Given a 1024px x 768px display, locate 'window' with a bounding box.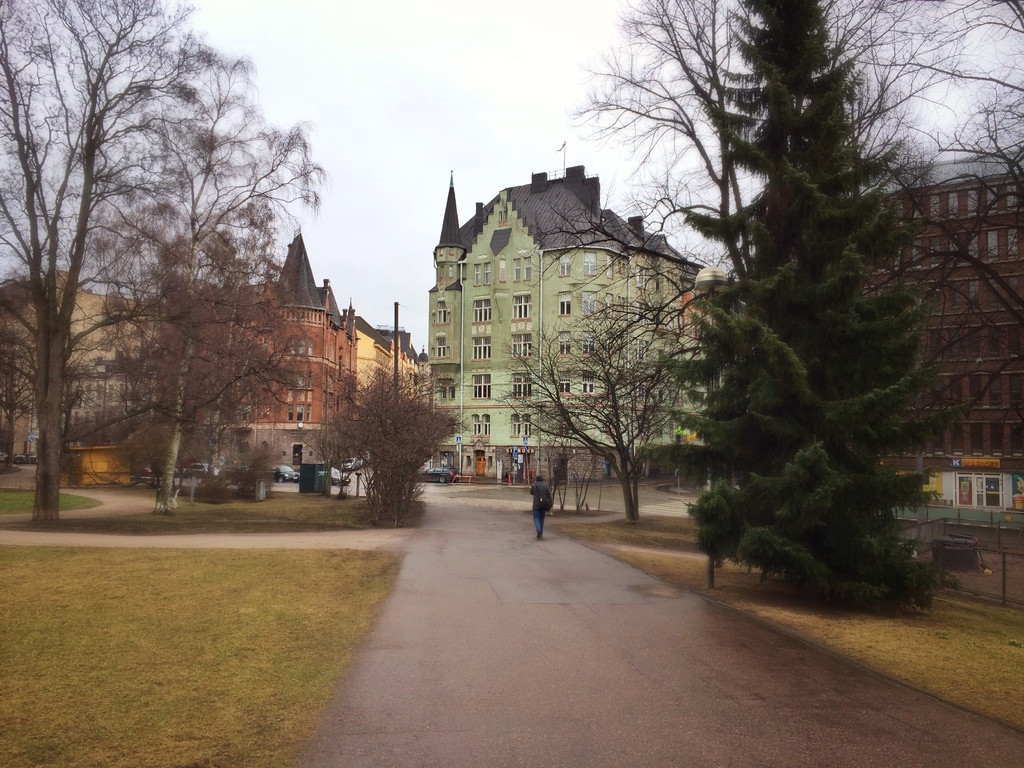
Located: pyautogui.locateOnScreen(1007, 184, 1017, 209).
